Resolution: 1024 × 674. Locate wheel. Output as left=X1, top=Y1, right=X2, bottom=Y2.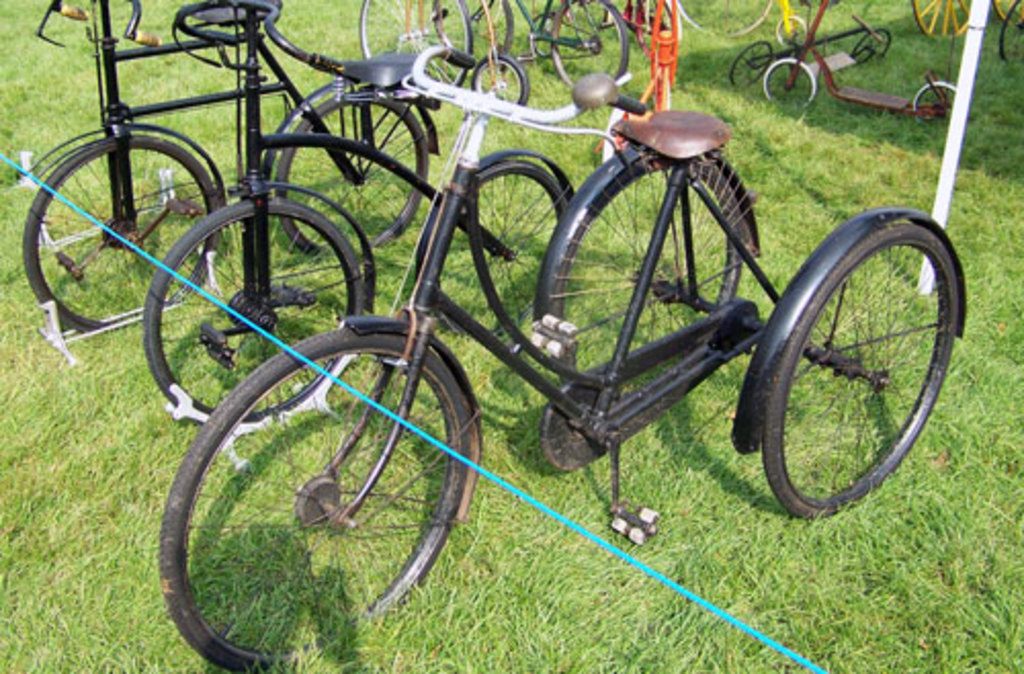
left=438, top=0, right=514, bottom=68.
